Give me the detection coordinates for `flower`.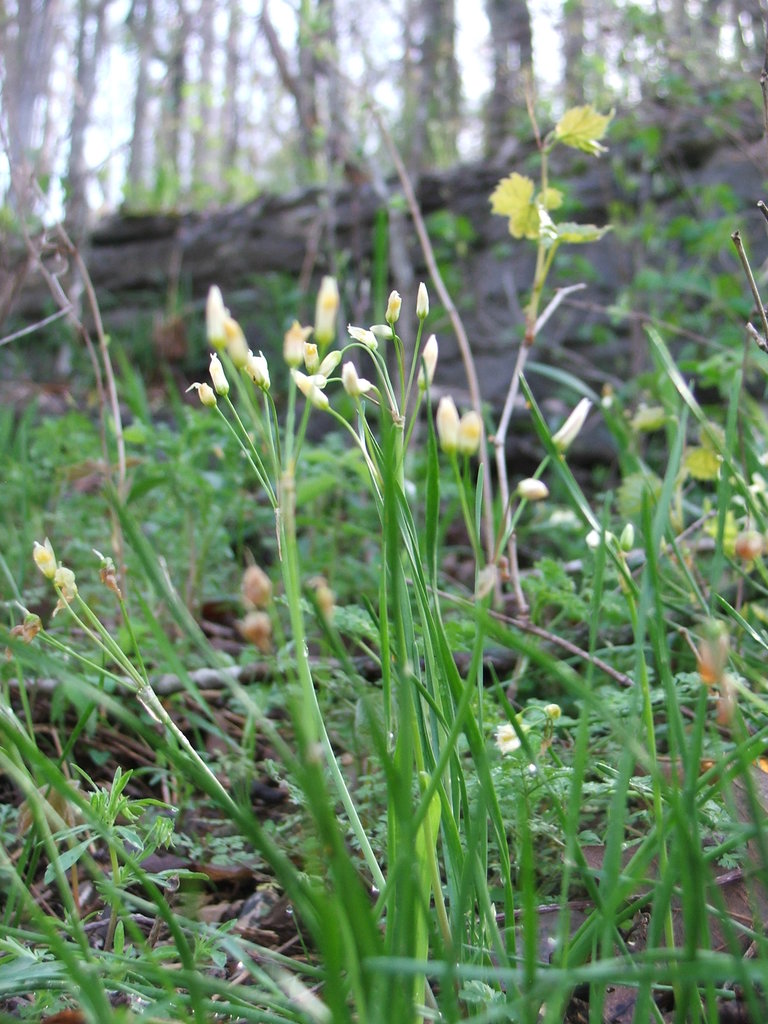
494/722/525/758.
